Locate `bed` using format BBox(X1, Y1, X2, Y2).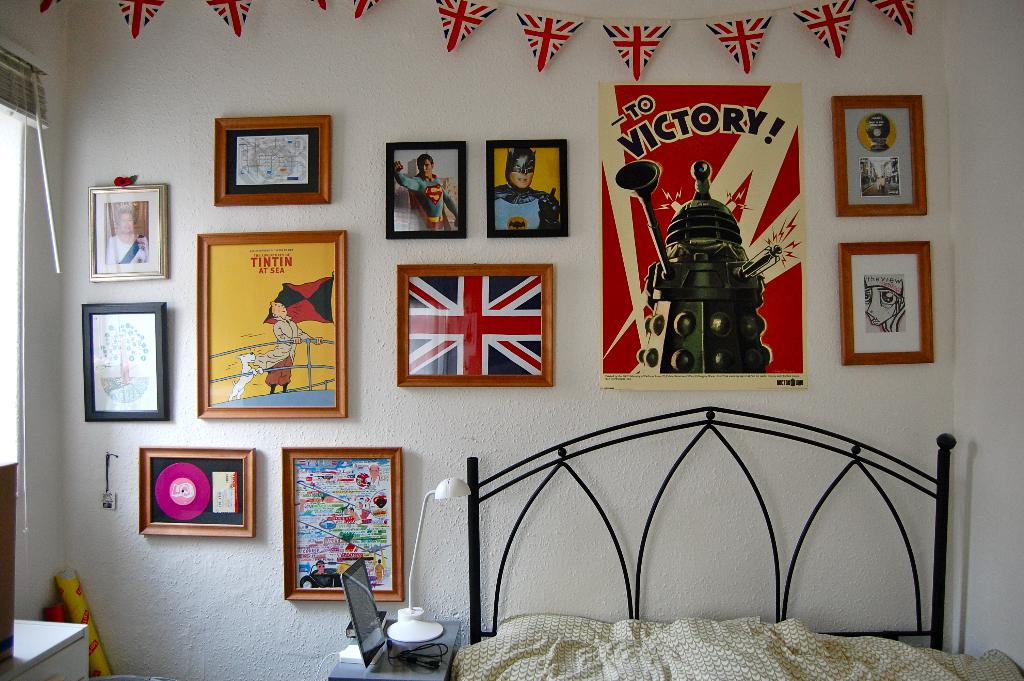
BBox(454, 408, 1023, 680).
